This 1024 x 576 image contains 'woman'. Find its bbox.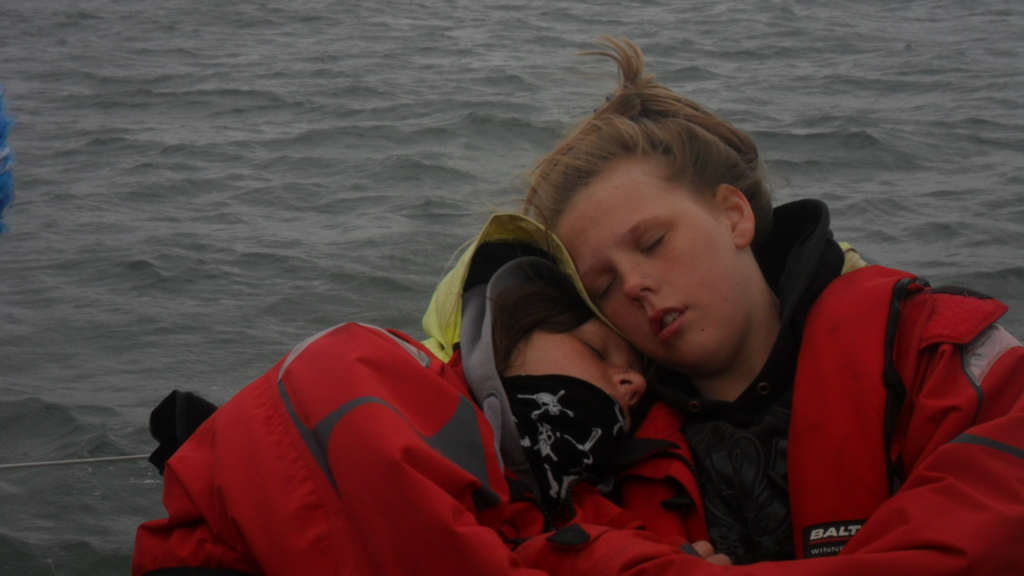
(98, 179, 781, 575).
